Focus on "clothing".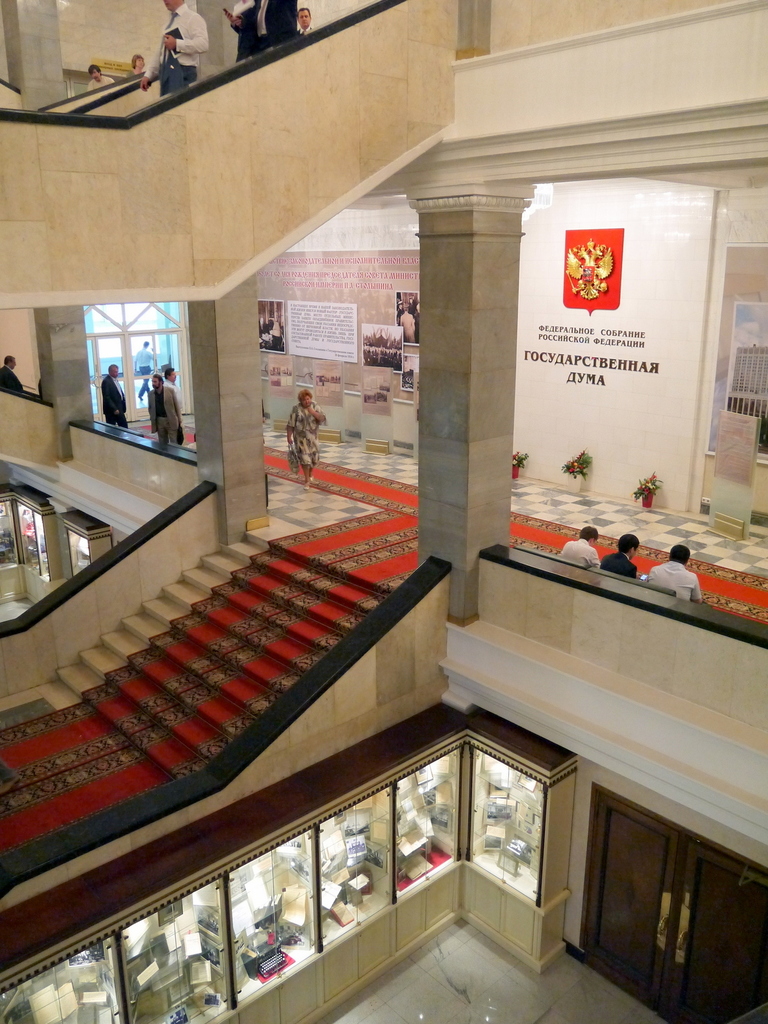
Focused at {"left": 36, "top": 378, "right": 43, "bottom": 399}.
